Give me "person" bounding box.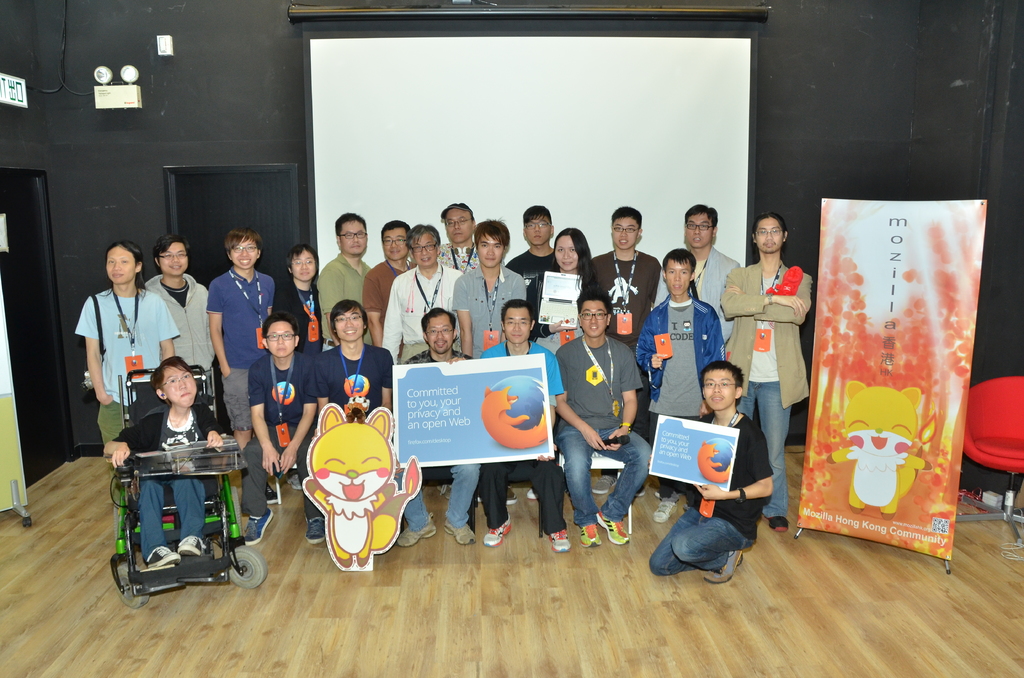
bbox=(362, 218, 408, 343).
